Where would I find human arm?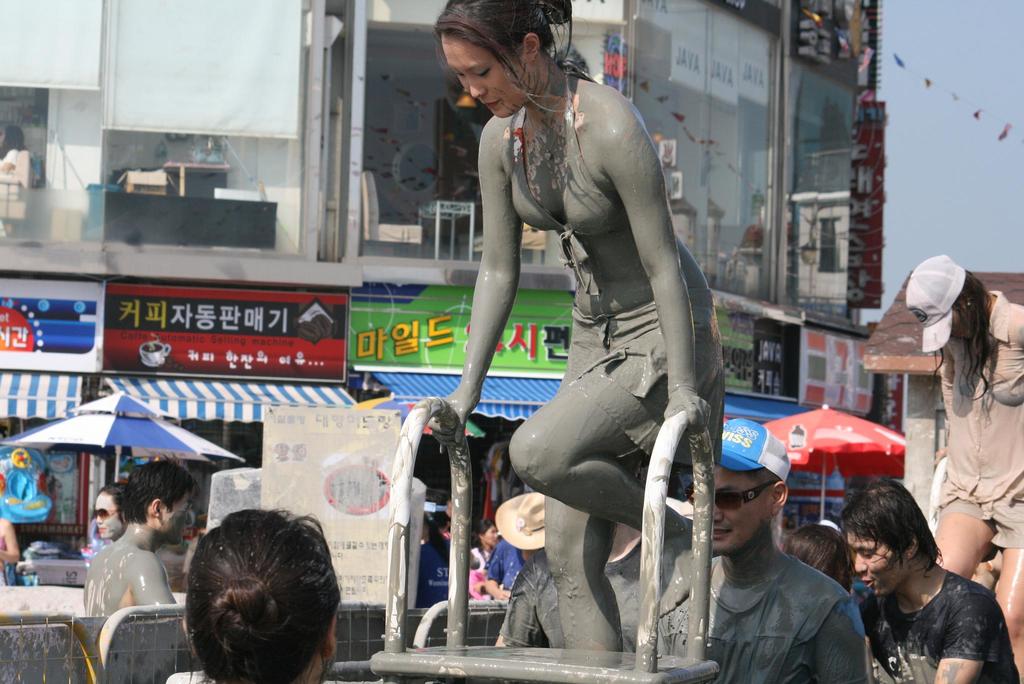
At 810:599:866:683.
